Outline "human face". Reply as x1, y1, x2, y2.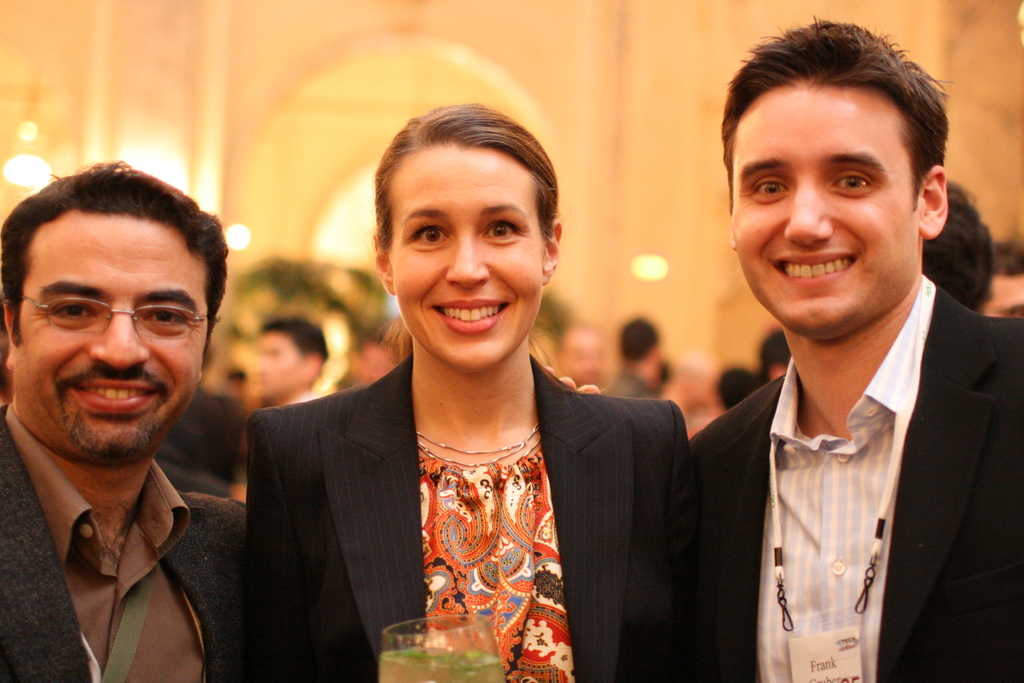
15, 215, 209, 458.
